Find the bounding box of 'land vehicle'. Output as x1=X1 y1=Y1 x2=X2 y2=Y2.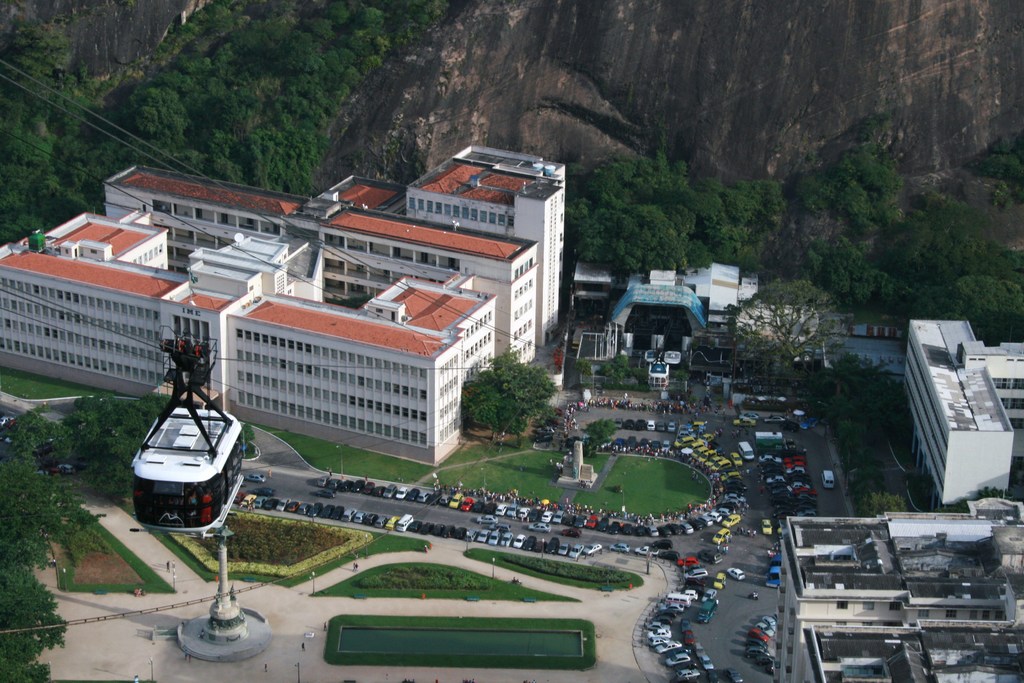
x1=506 y1=502 x2=520 y2=519.
